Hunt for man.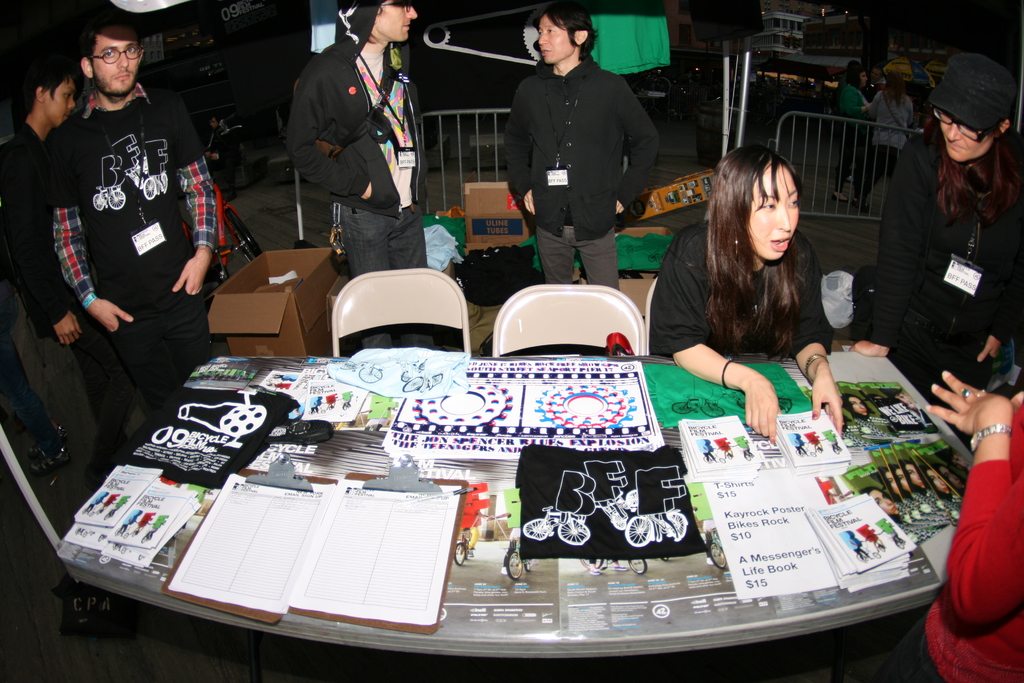
Hunted down at {"left": 0, "top": 51, "right": 122, "bottom": 457}.
